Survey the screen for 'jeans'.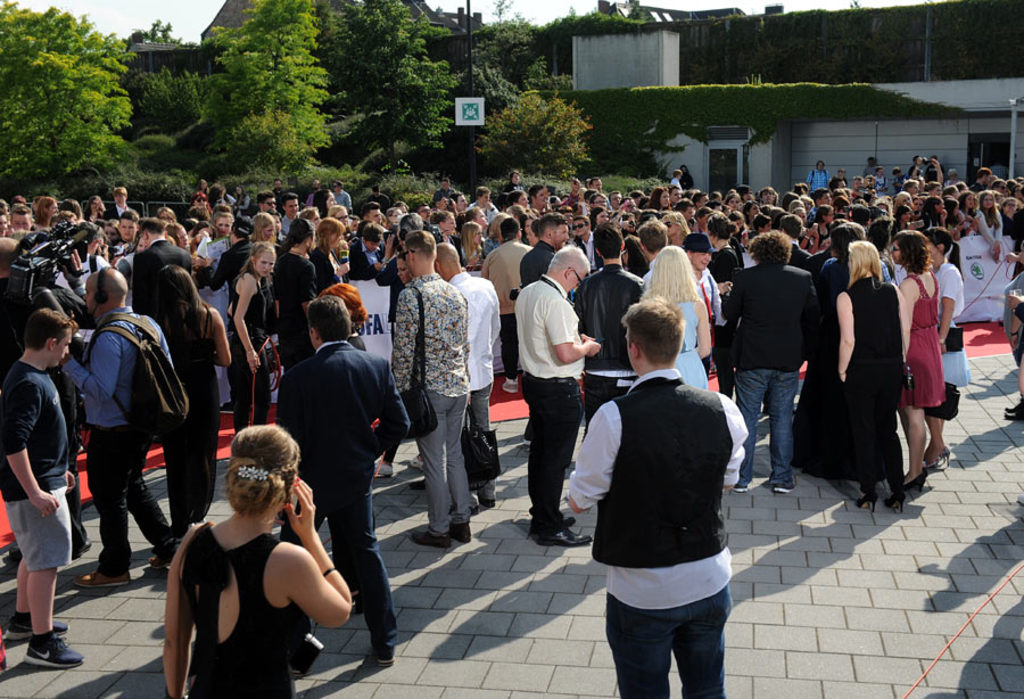
Survey found: locate(596, 578, 735, 689).
